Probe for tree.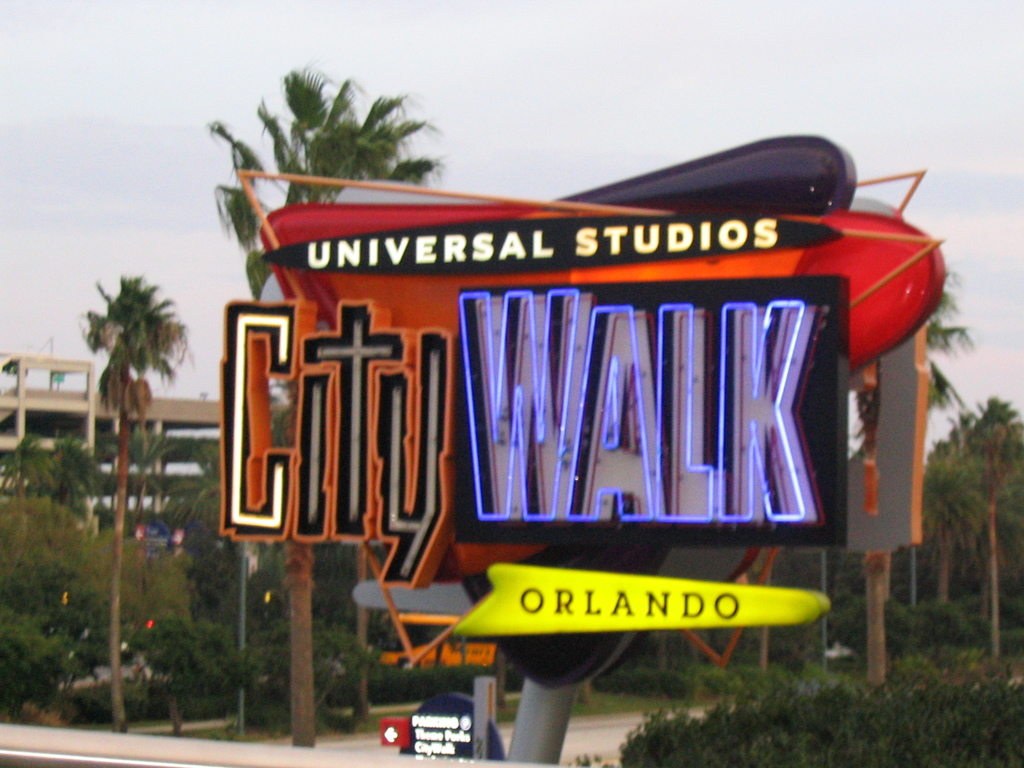
Probe result: bbox(851, 263, 975, 684).
